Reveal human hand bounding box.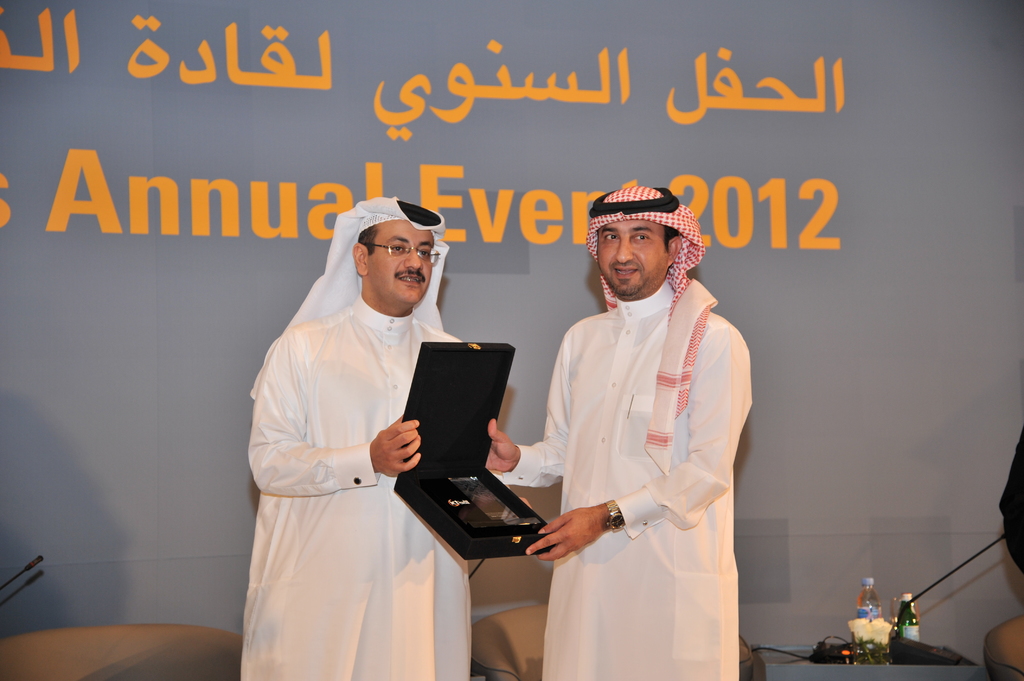
Revealed: locate(484, 418, 518, 473).
